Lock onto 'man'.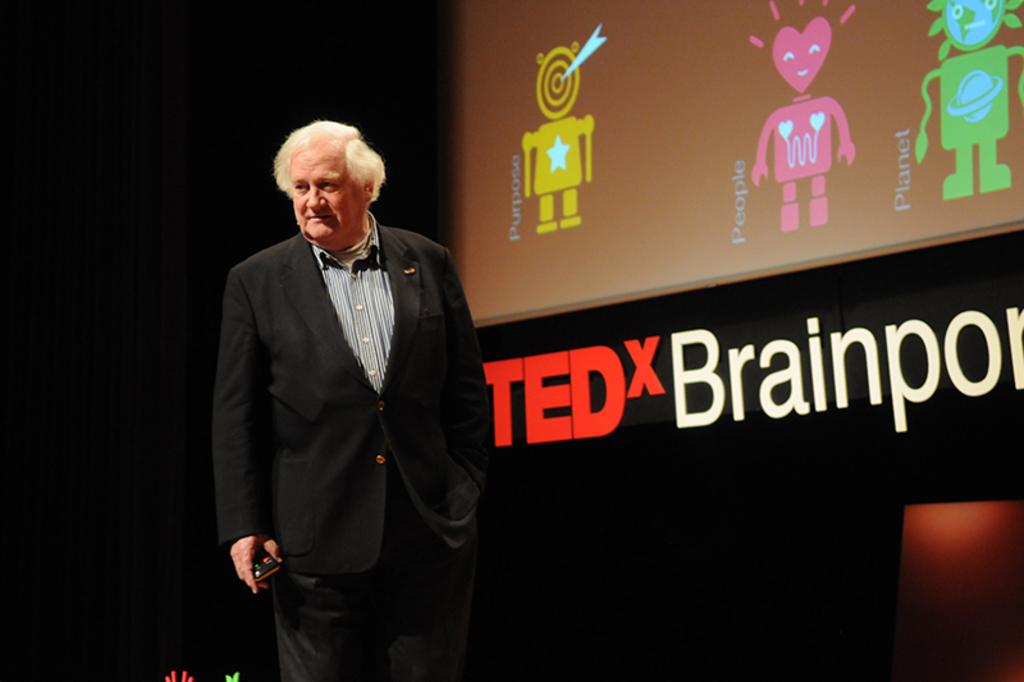
Locked: rect(207, 97, 486, 662).
